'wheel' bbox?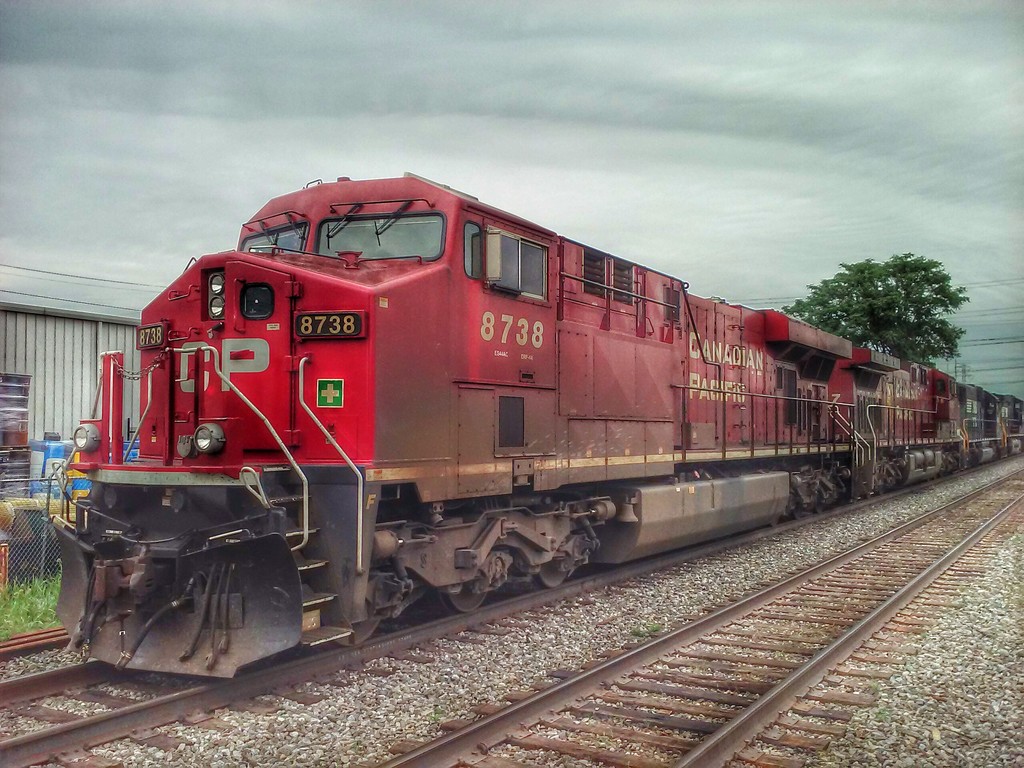
<region>877, 486, 884, 495</region>
